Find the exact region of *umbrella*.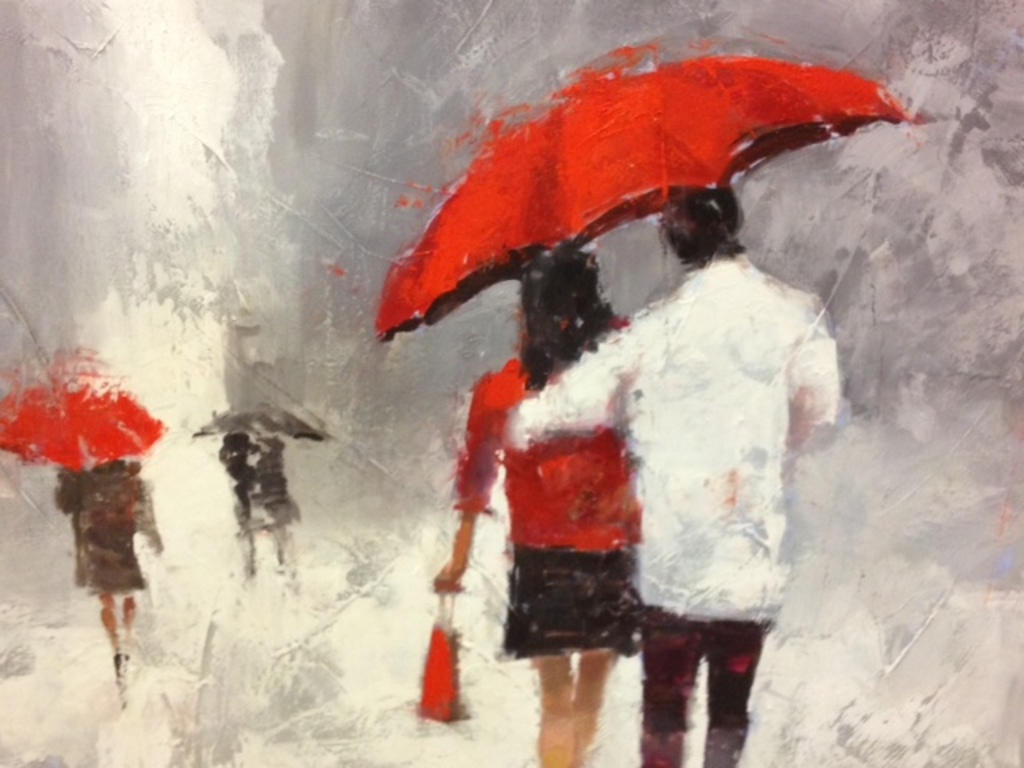
Exact region: bbox=[370, 48, 918, 336].
